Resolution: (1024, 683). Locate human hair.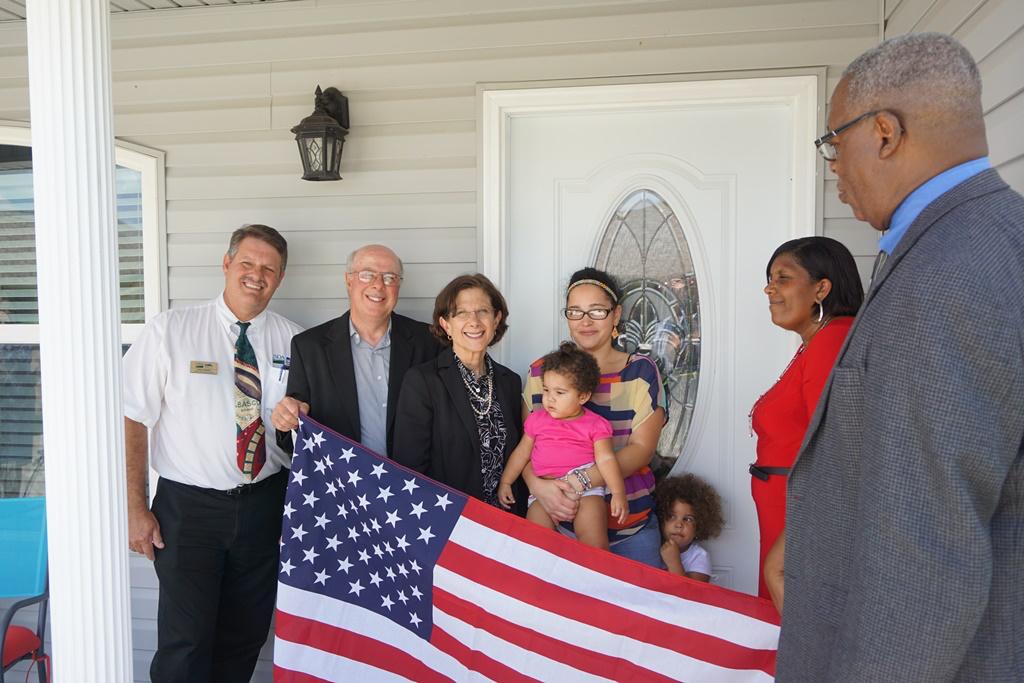
crop(650, 471, 730, 543).
